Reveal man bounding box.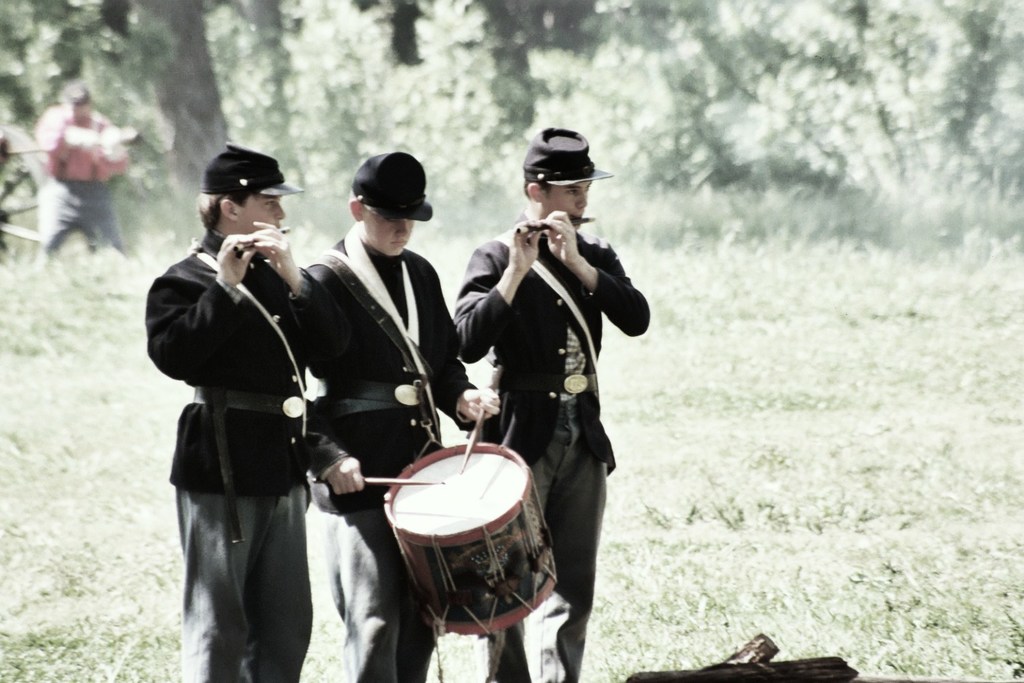
Revealed: left=453, top=128, right=652, bottom=682.
